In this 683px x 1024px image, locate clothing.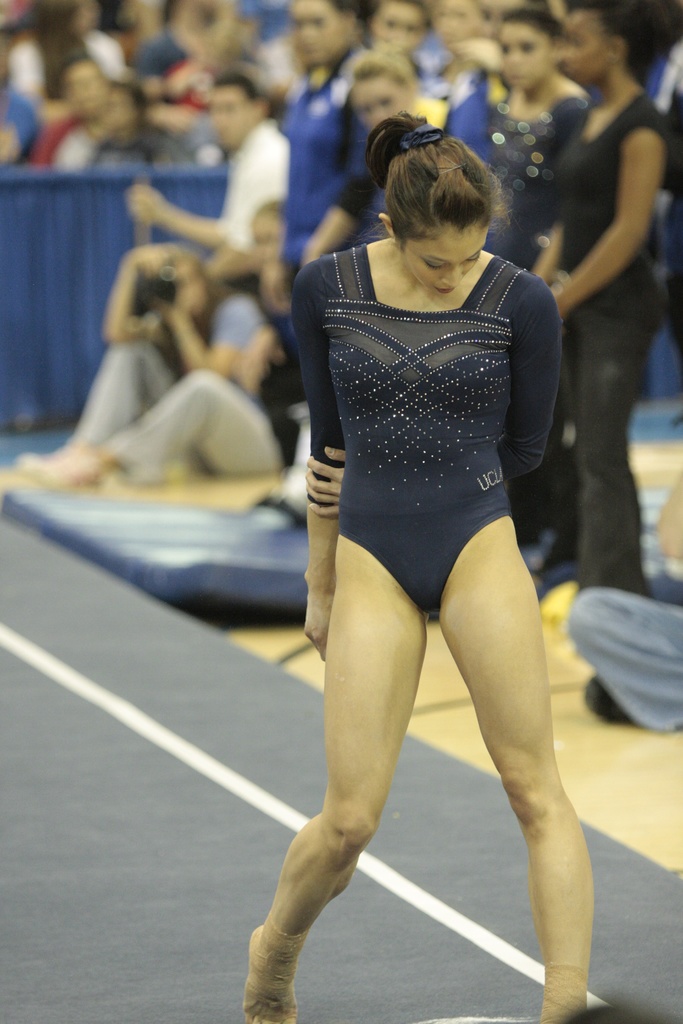
Bounding box: {"left": 457, "top": 93, "right": 580, "bottom": 268}.
